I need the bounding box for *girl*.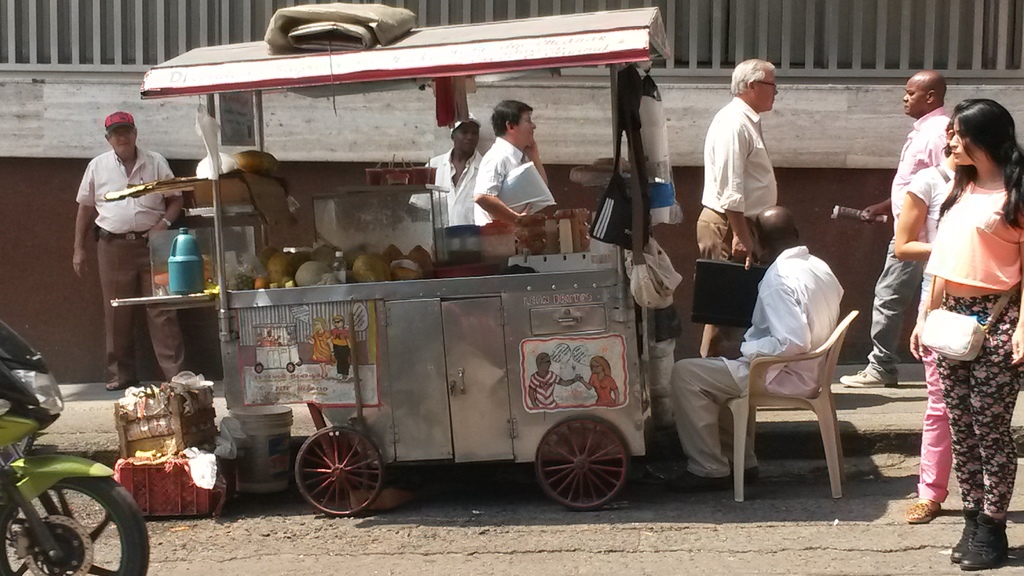
Here it is: 892/116/957/525.
